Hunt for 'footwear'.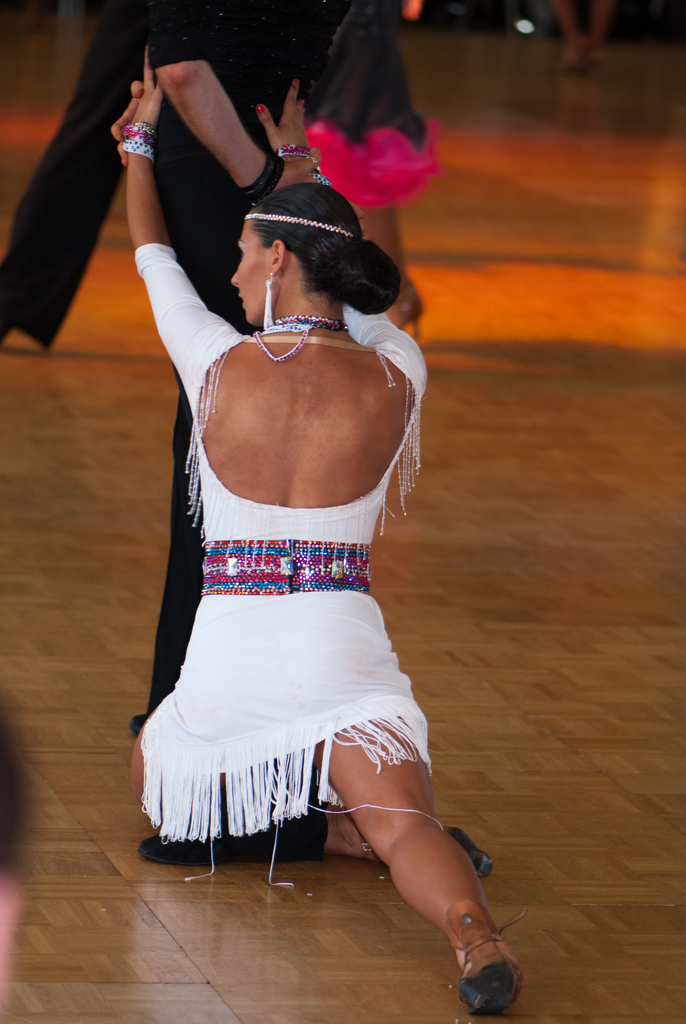
Hunted down at [x1=136, y1=833, x2=240, y2=875].
